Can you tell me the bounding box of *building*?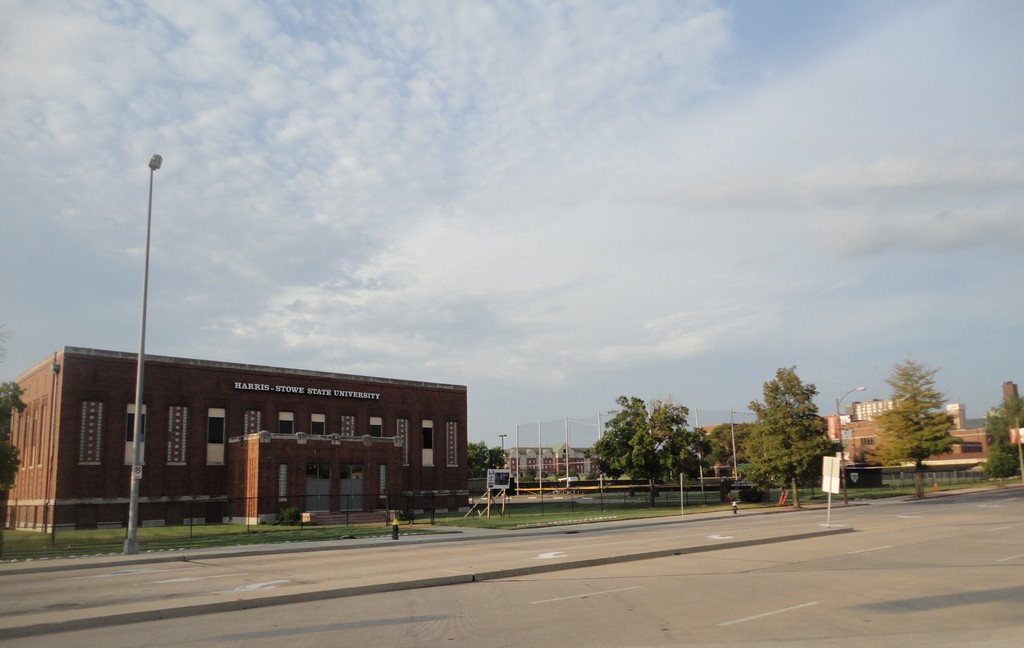
<box>822,394,1023,480</box>.
